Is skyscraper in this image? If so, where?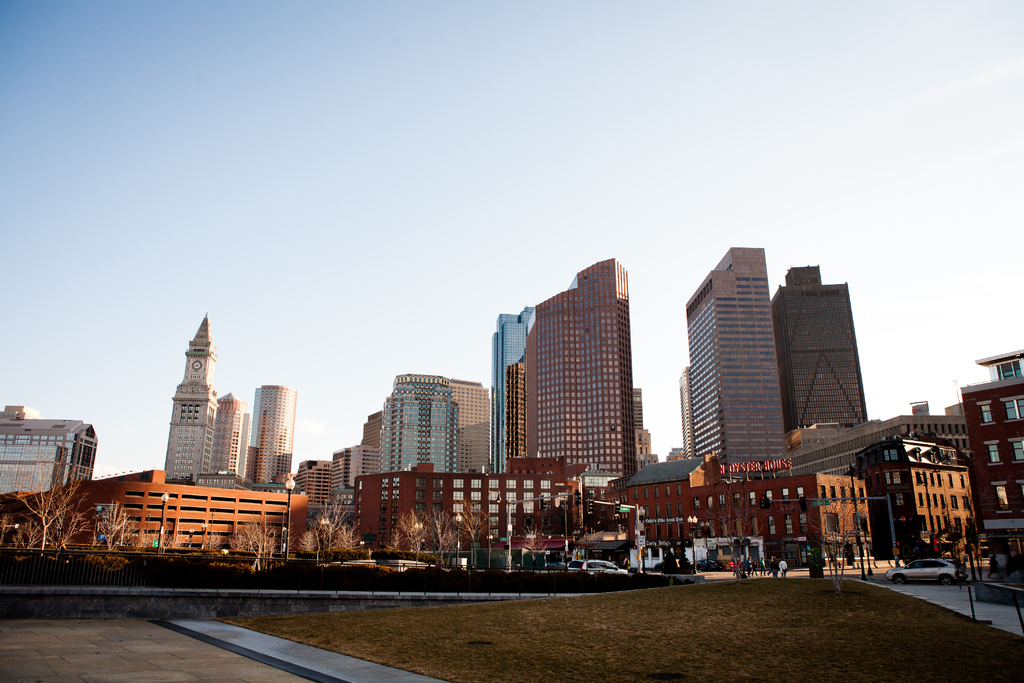
Yes, at <region>0, 390, 111, 519</region>.
